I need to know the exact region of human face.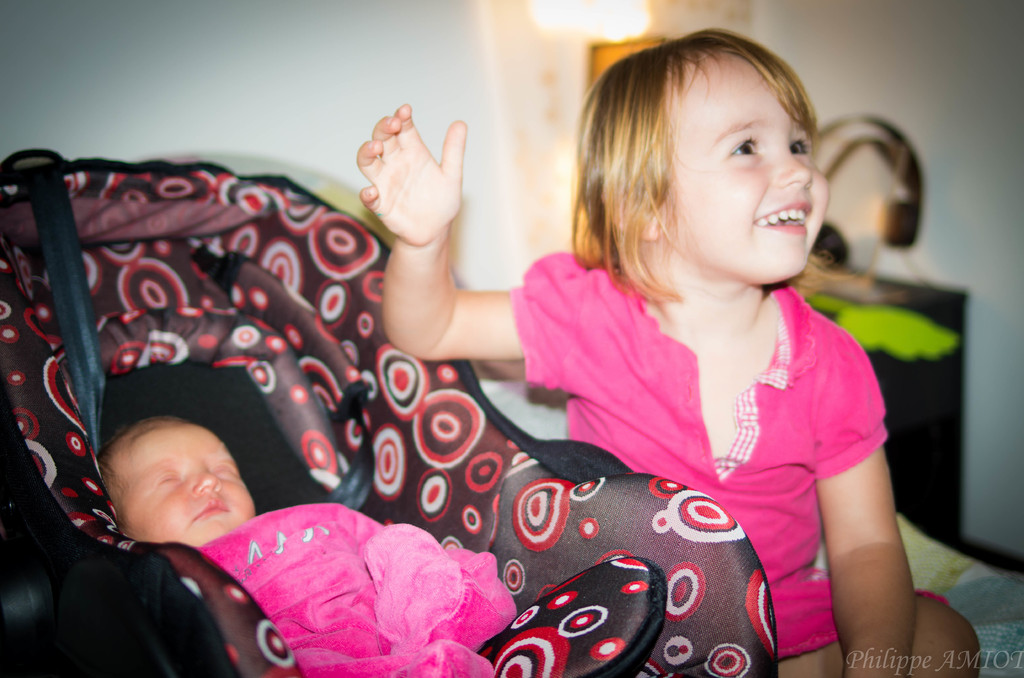
Region: (113, 422, 253, 541).
